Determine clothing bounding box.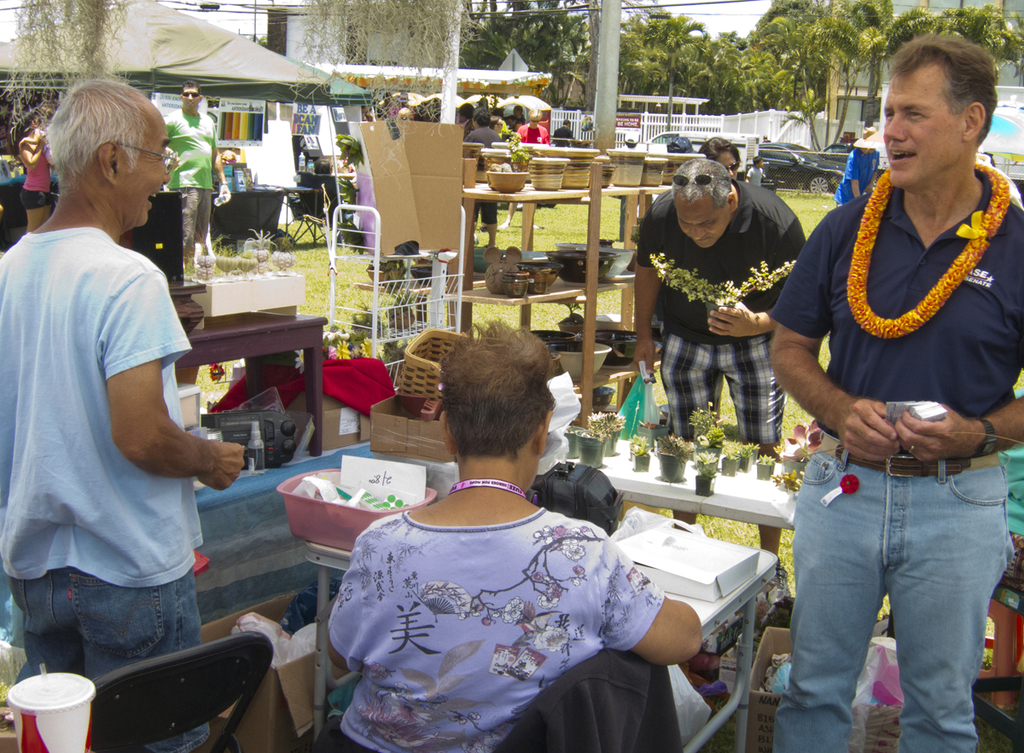
Determined: l=772, t=159, r=1023, b=752.
